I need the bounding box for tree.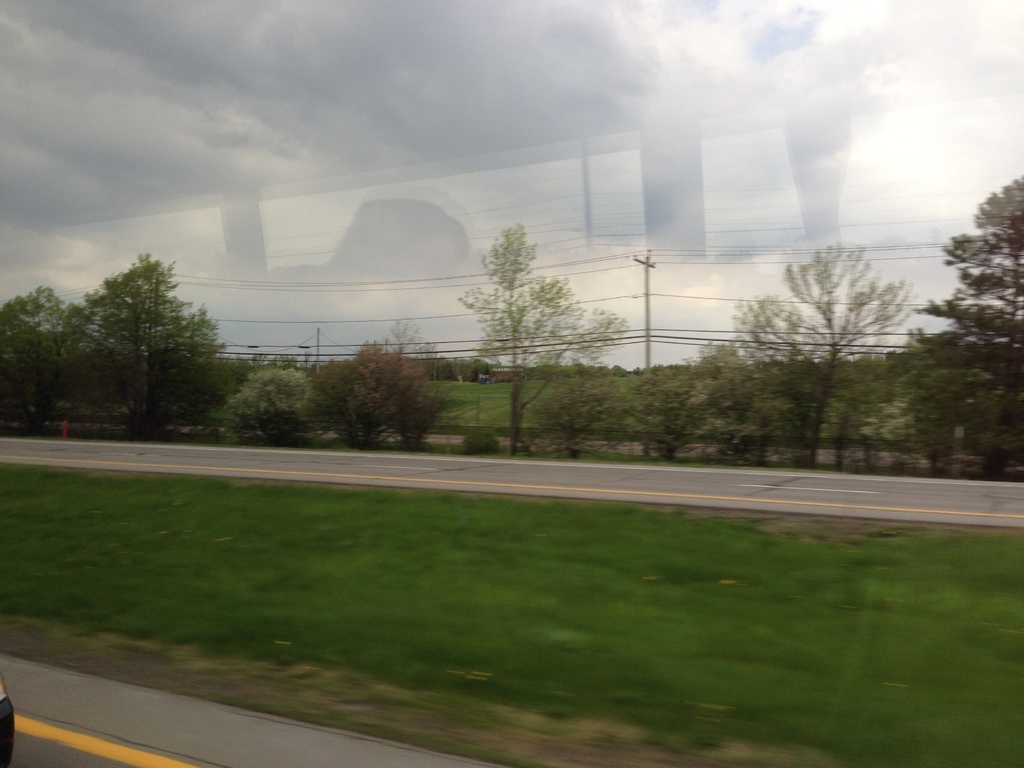
Here it is: {"x1": 380, "y1": 319, "x2": 424, "y2": 358}.
